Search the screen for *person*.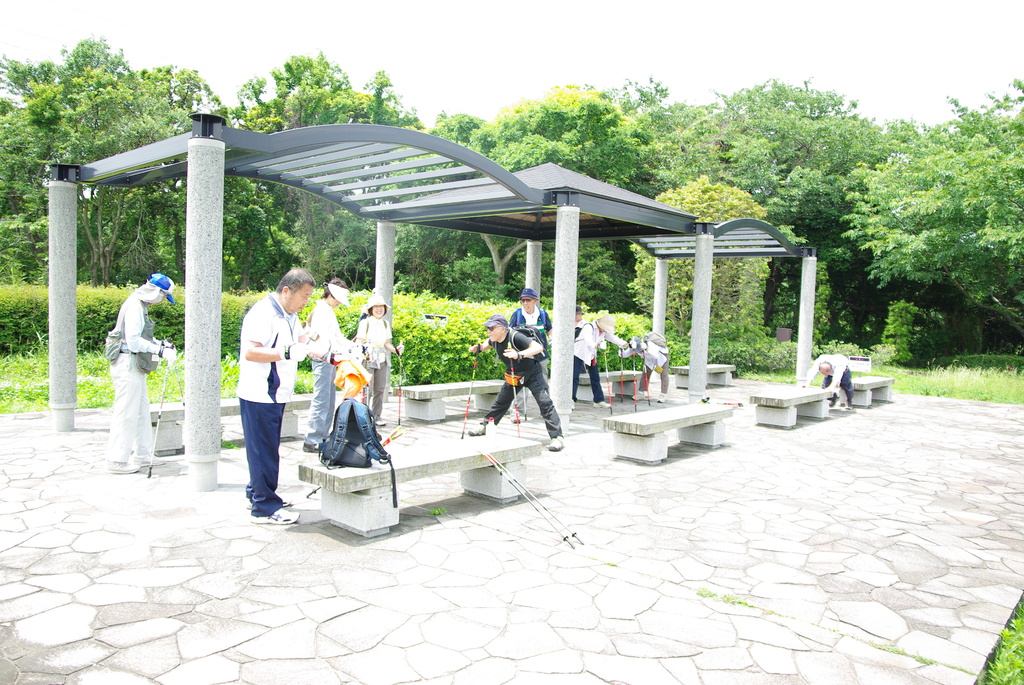
Found at [x1=304, y1=279, x2=359, y2=447].
